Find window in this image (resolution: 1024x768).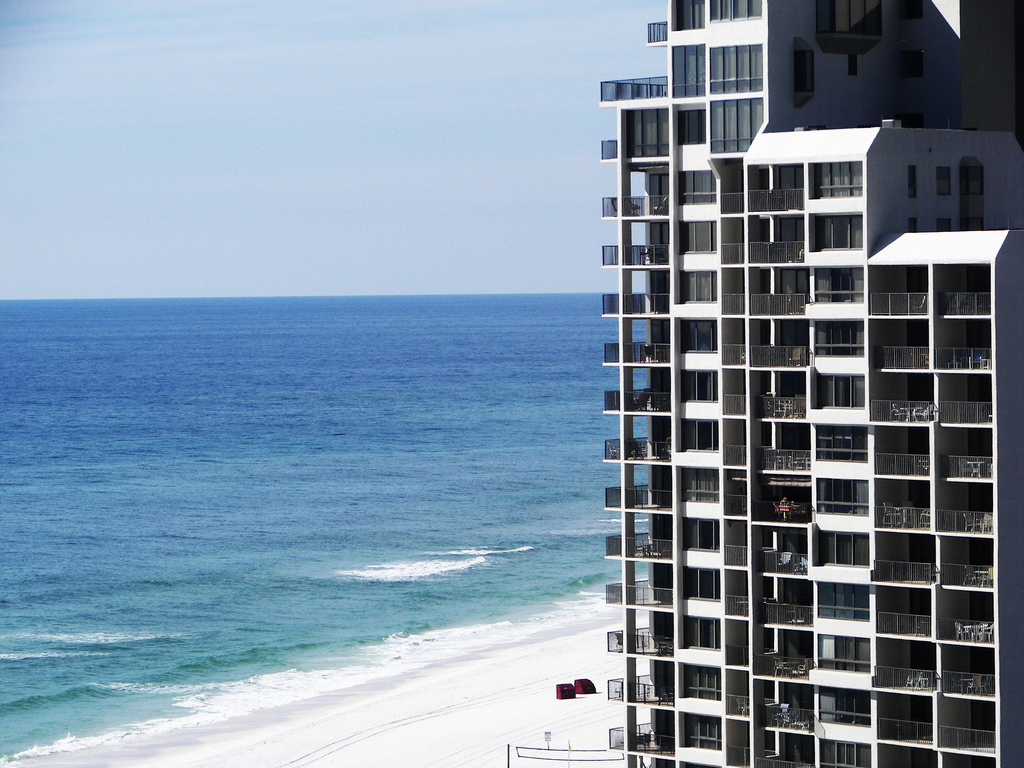
locate(813, 479, 868, 516).
